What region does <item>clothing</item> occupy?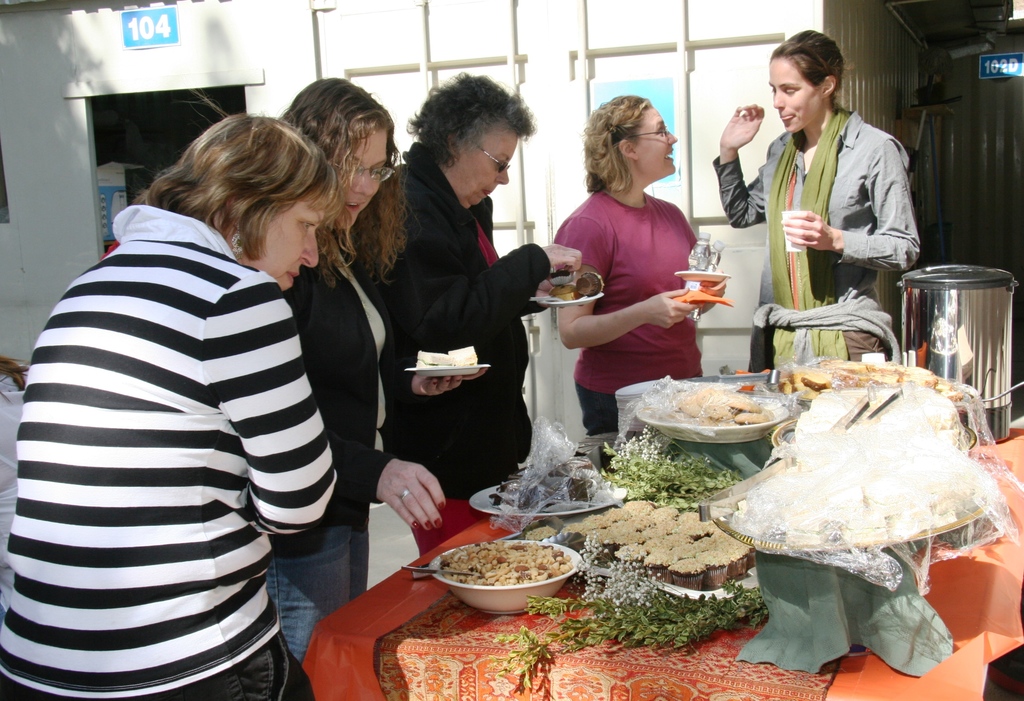
372, 150, 515, 521.
